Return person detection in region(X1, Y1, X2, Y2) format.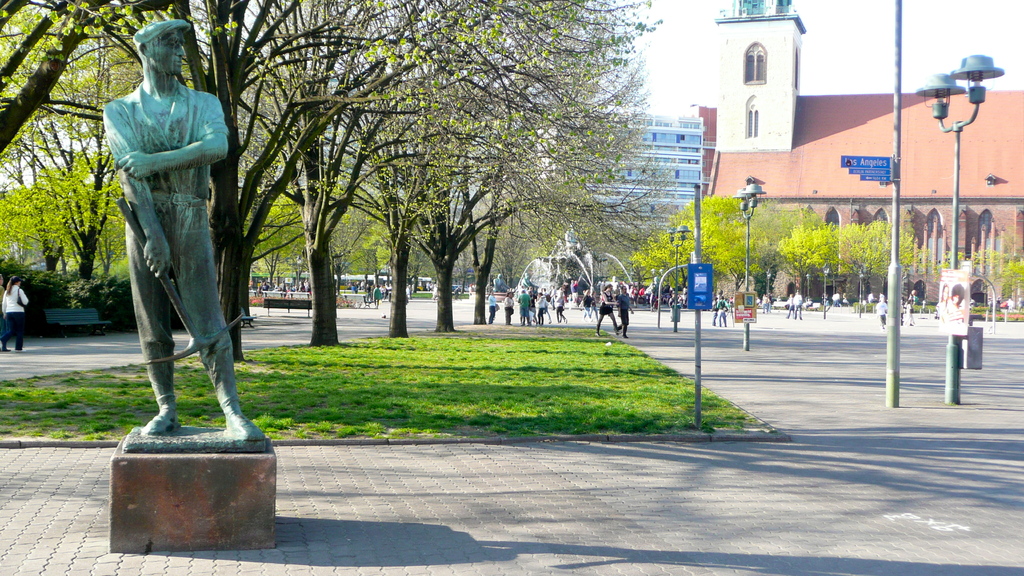
region(0, 277, 30, 356).
